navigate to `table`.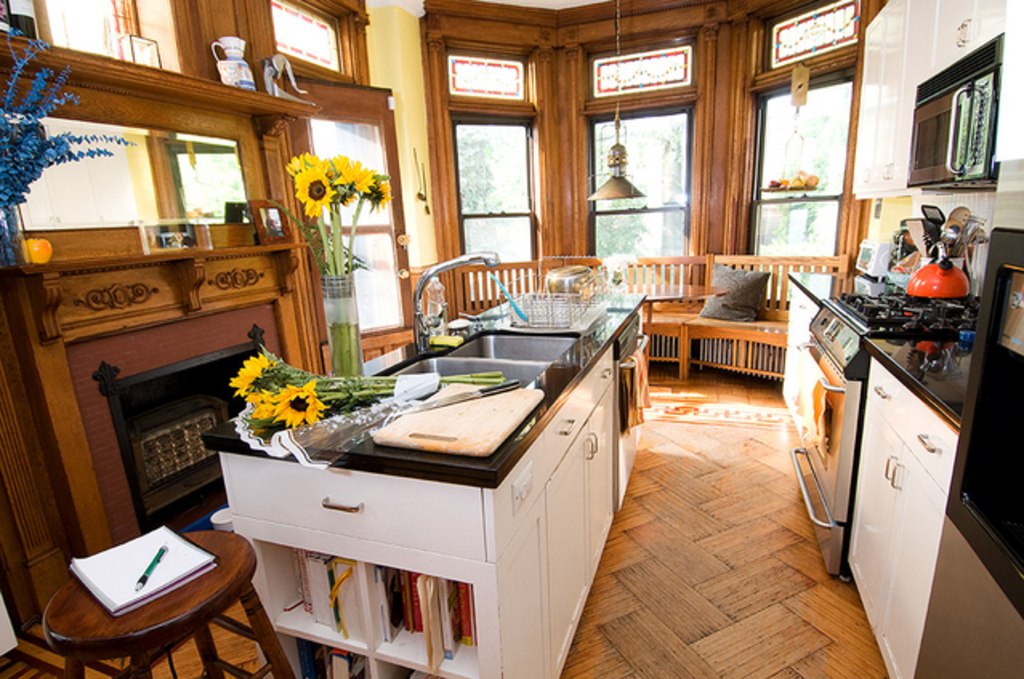
Navigation target: 218, 356, 647, 669.
